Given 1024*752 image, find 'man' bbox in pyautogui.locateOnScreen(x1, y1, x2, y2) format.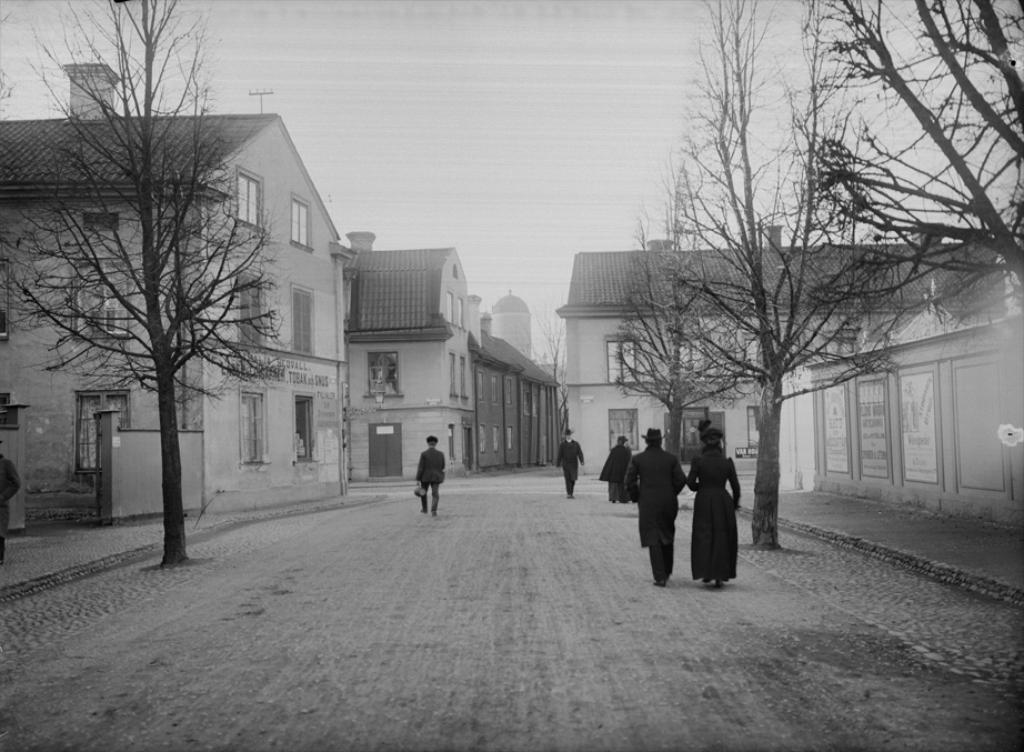
pyautogui.locateOnScreen(555, 427, 585, 493).
